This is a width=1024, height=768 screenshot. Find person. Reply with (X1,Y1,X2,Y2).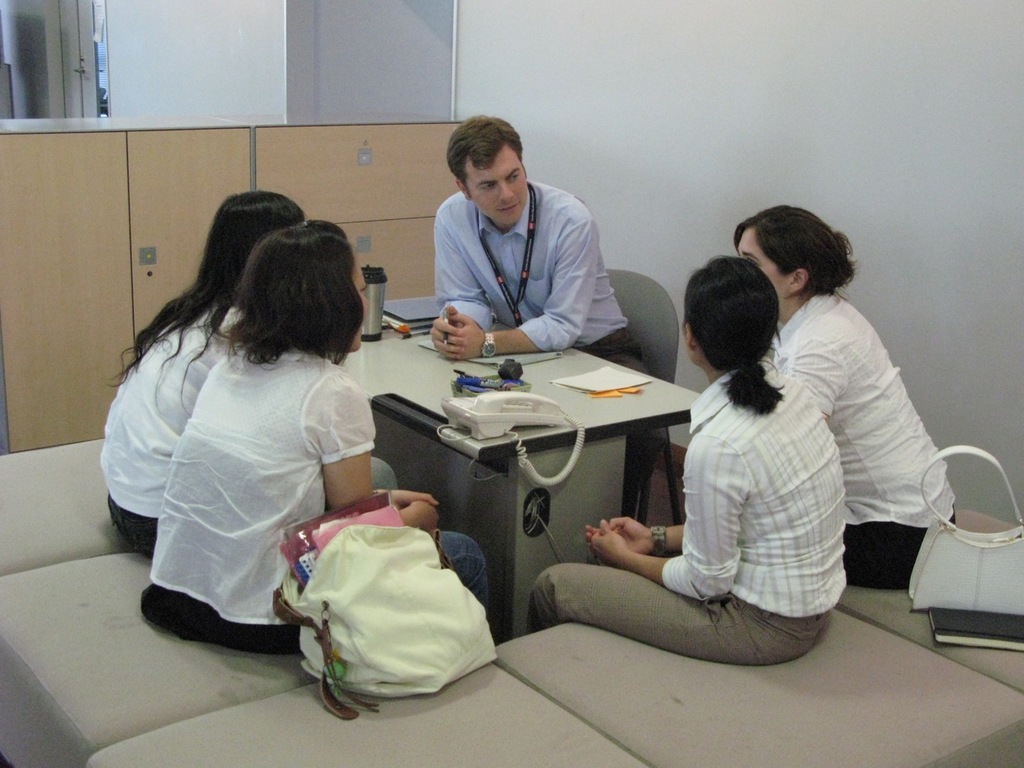
(738,206,958,587).
